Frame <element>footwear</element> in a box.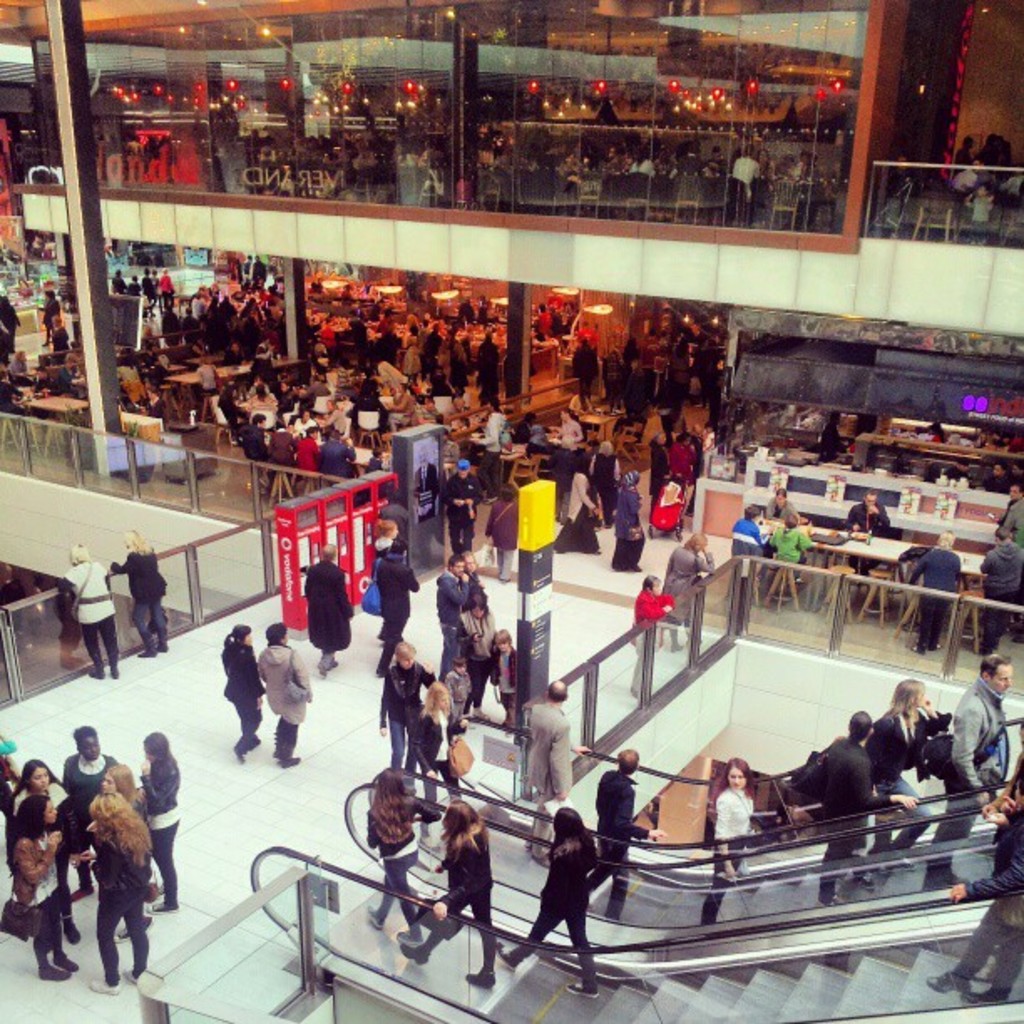
region(234, 748, 248, 768).
